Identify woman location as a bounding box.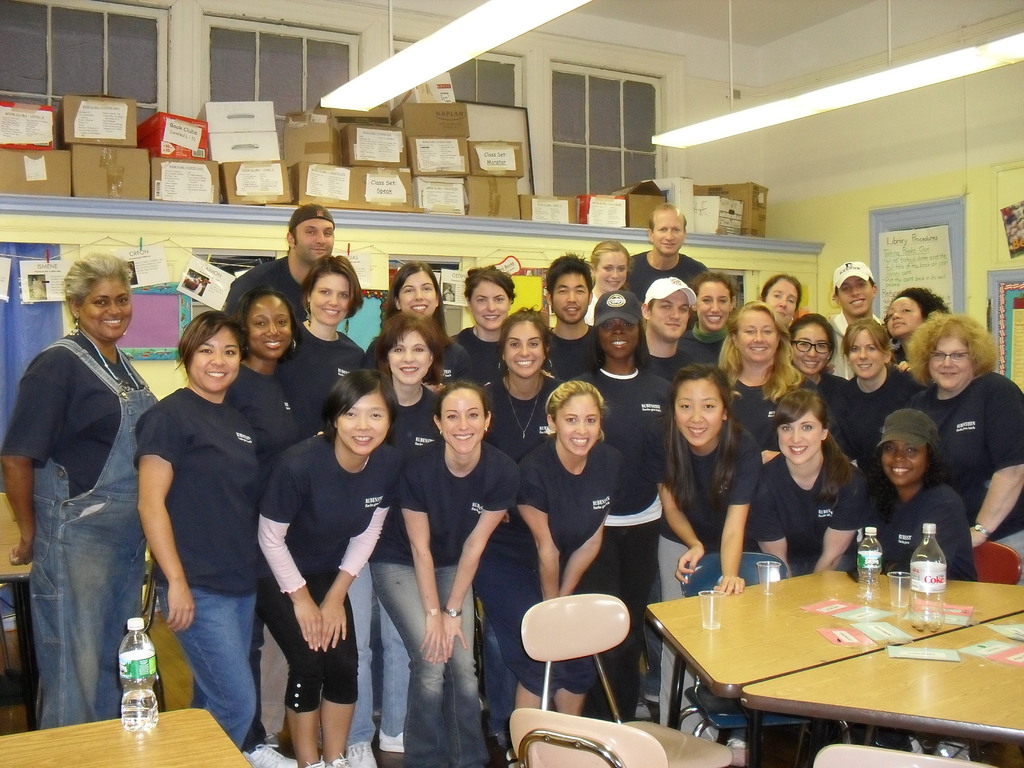
bbox=(570, 292, 670, 720).
